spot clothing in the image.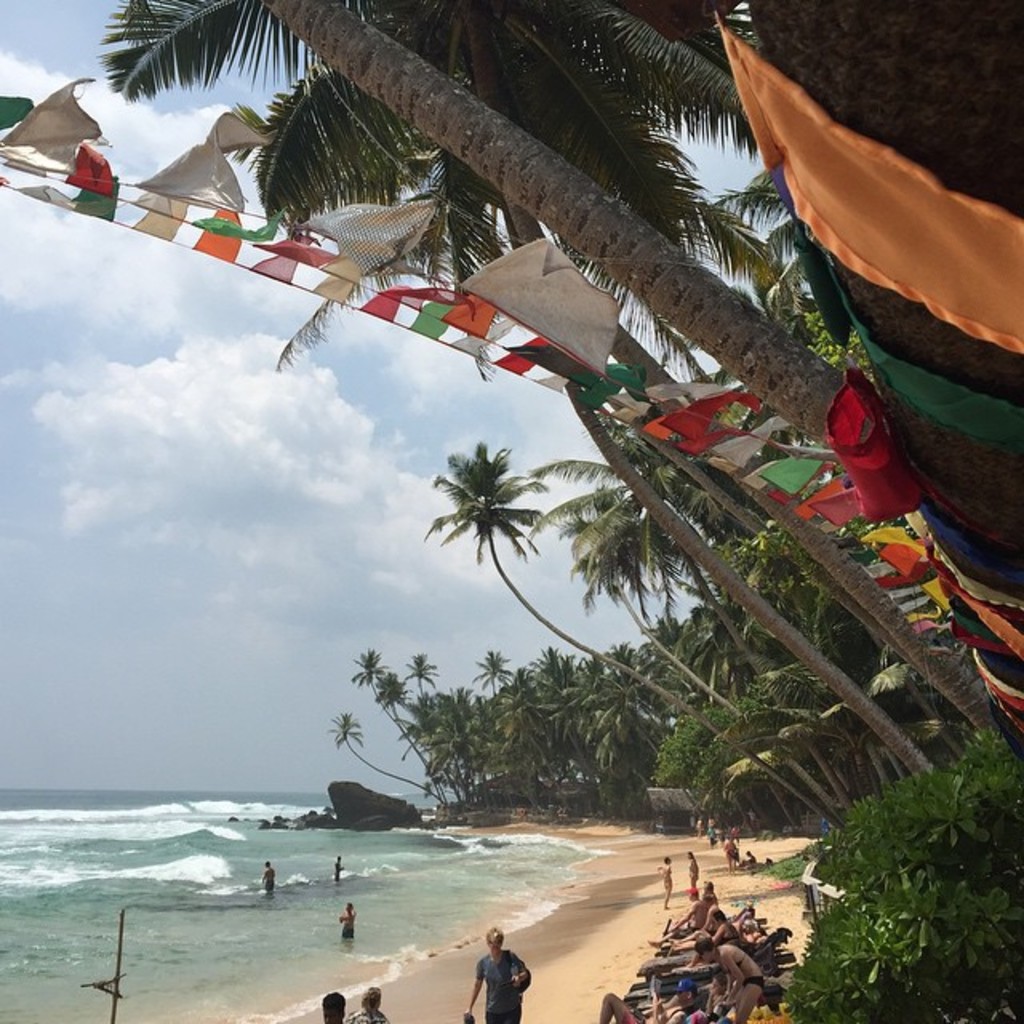
clothing found at bbox(462, 954, 531, 1022).
